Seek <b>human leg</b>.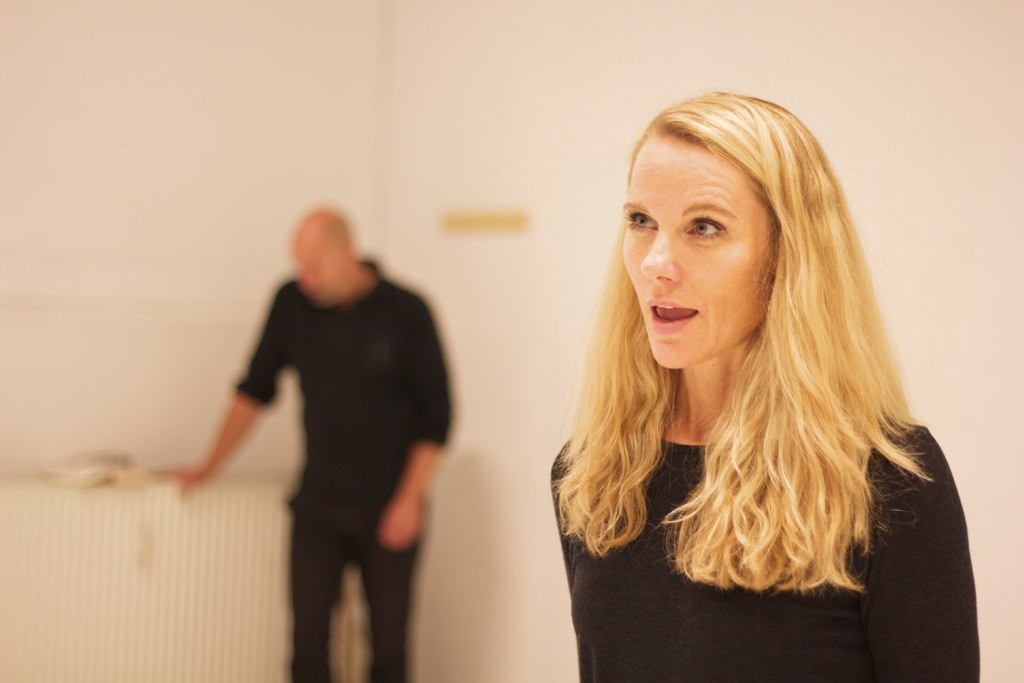
{"x1": 363, "y1": 498, "x2": 401, "y2": 682}.
